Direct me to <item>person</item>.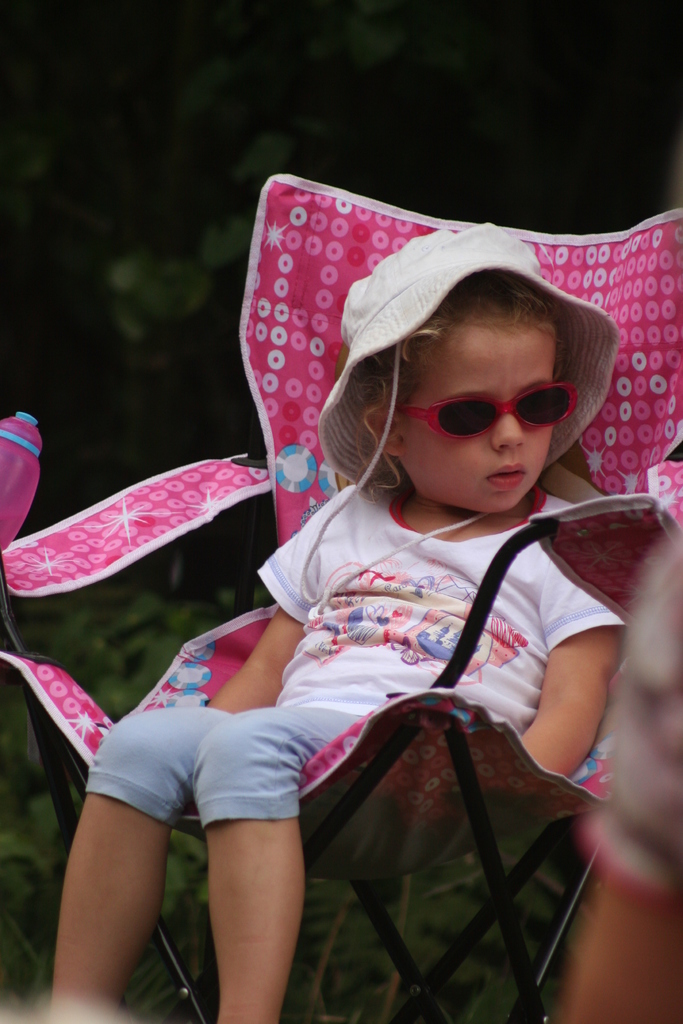
Direction: bbox=[38, 178, 610, 1023].
